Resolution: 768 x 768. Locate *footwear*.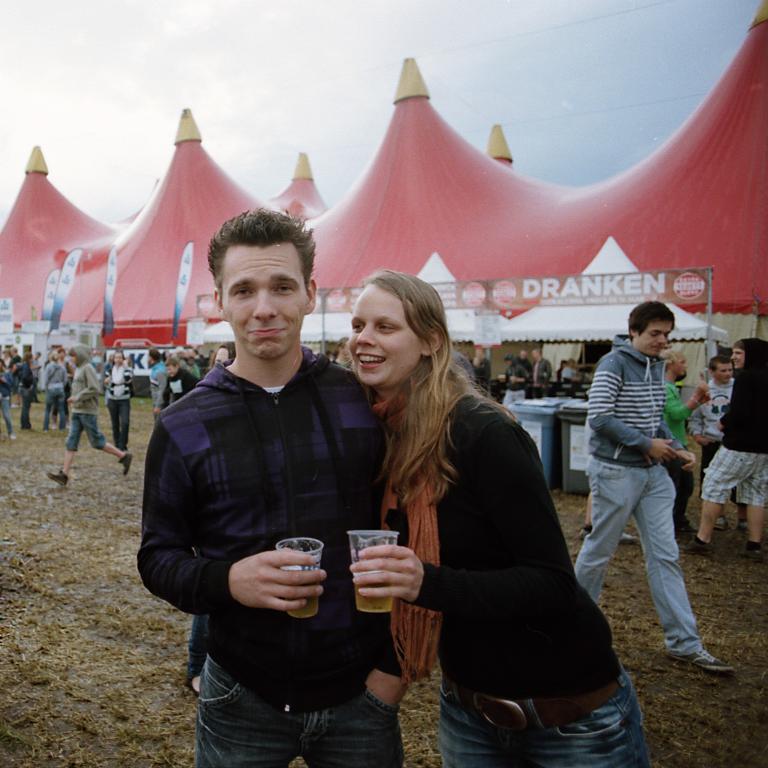
<bbox>663, 645, 736, 678</bbox>.
